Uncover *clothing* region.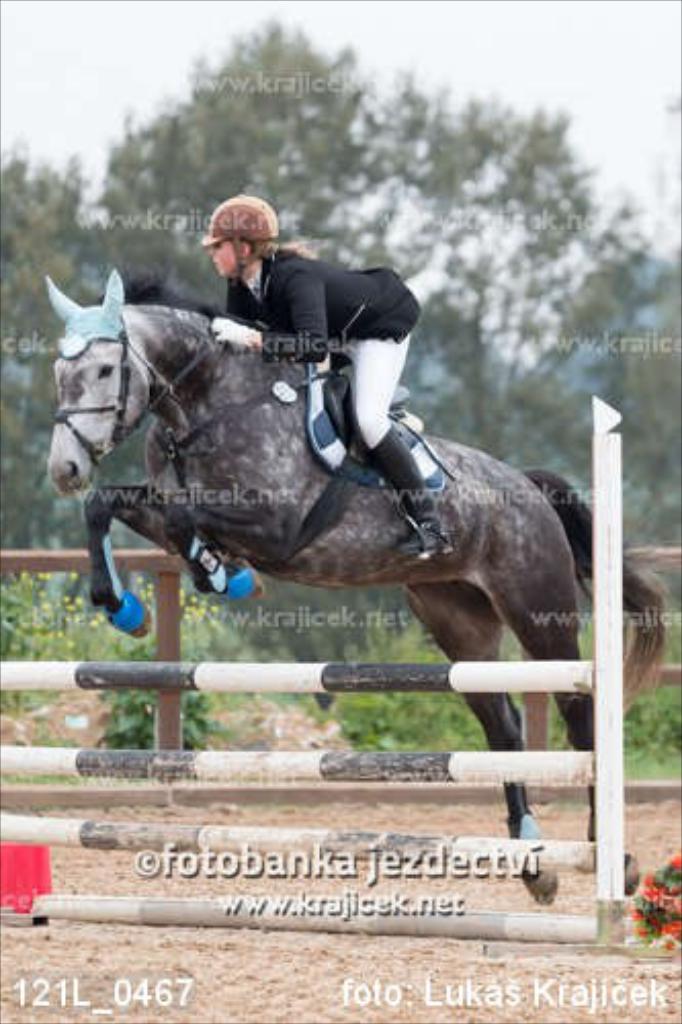
Uncovered: BBox(221, 246, 416, 449).
